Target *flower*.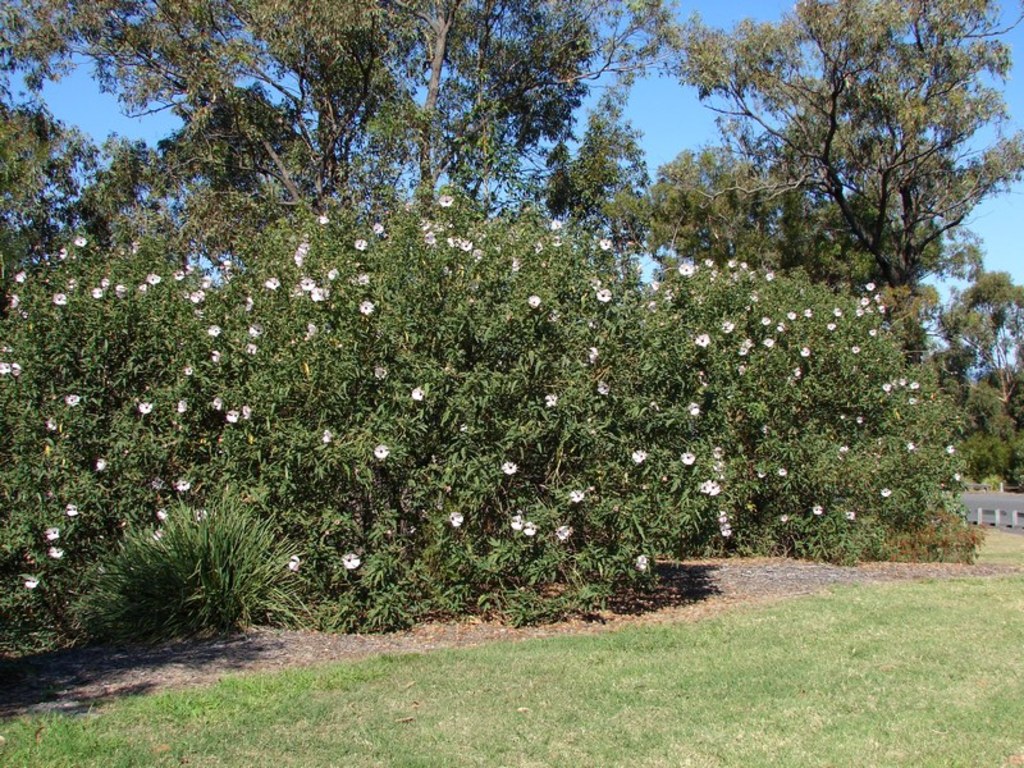
Target region: (x1=736, y1=261, x2=751, y2=270).
